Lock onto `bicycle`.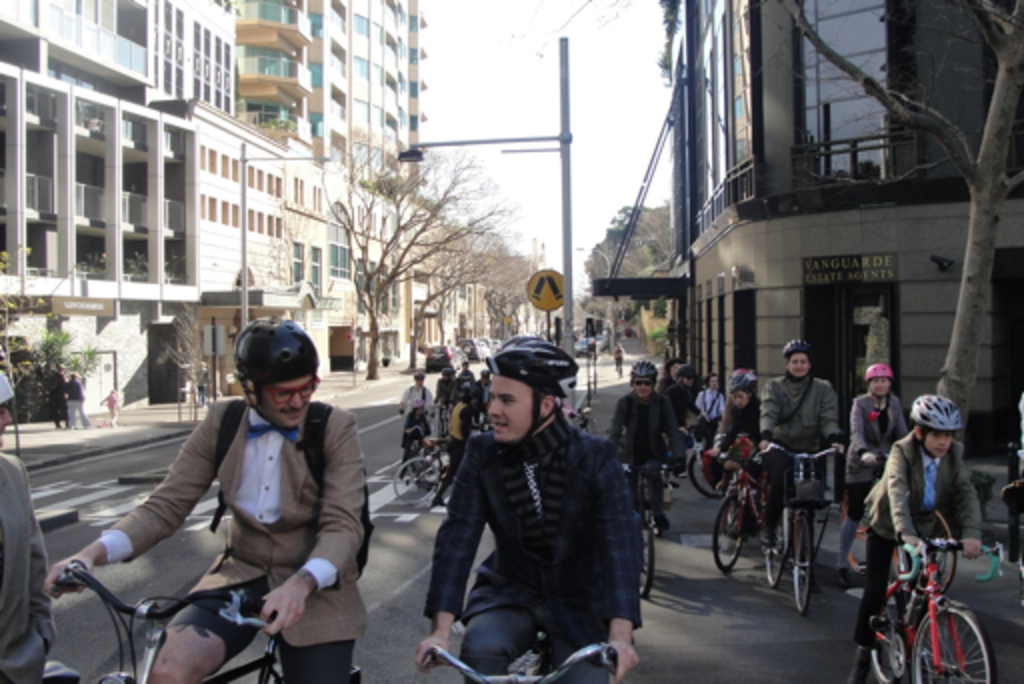
Locked: detection(870, 528, 998, 682).
